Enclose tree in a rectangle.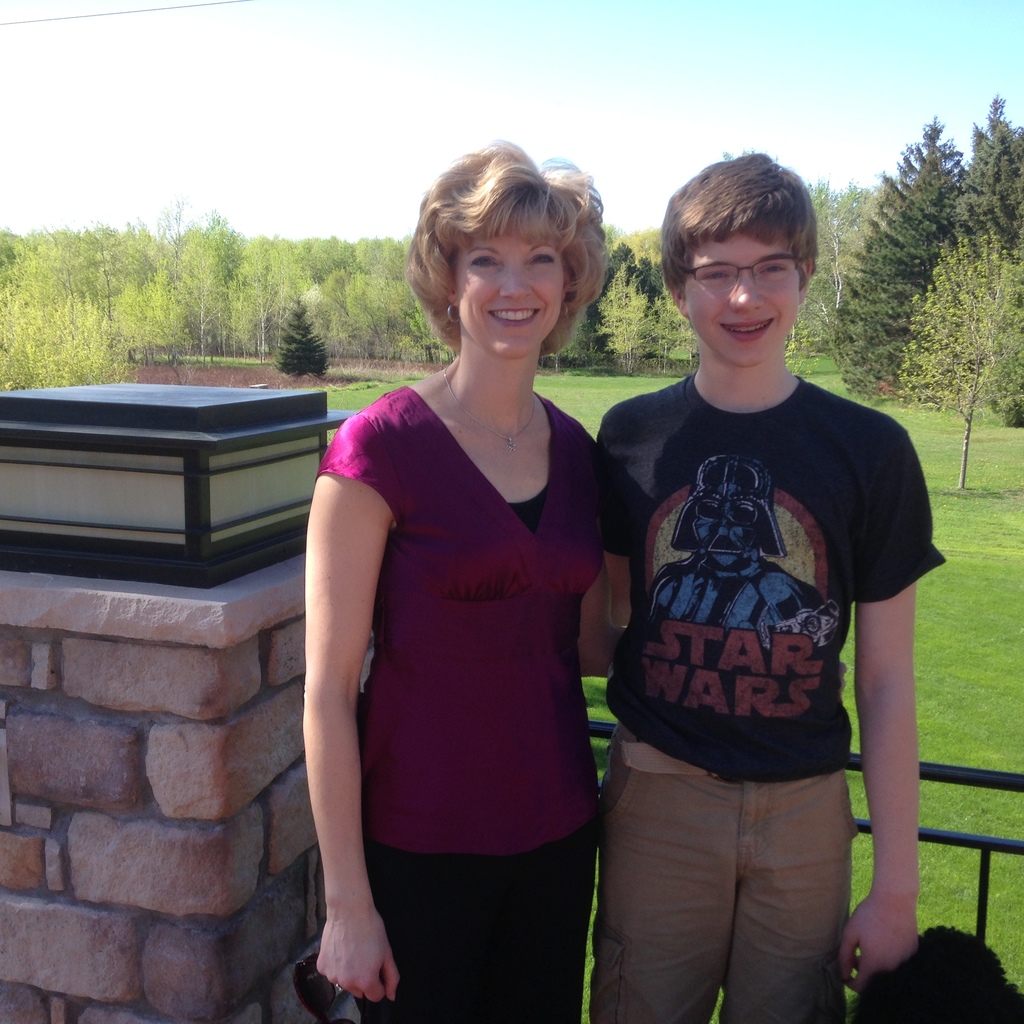
select_region(887, 228, 1023, 493).
